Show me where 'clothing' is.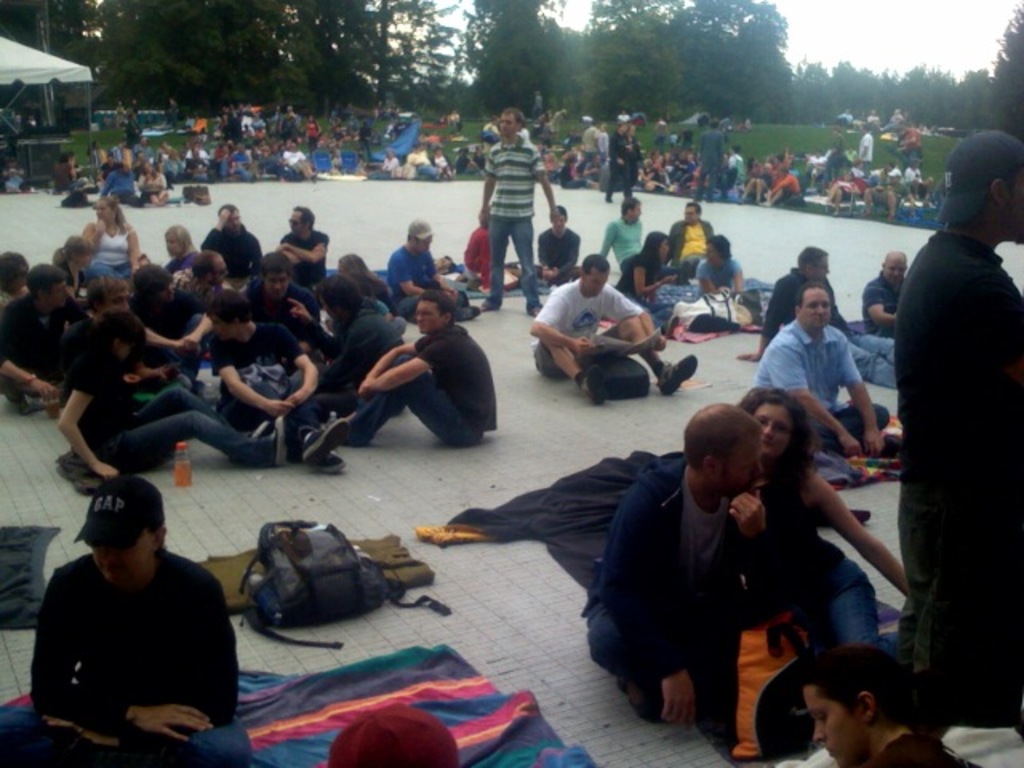
'clothing' is at x1=755, y1=464, x2=885, y2=659.
